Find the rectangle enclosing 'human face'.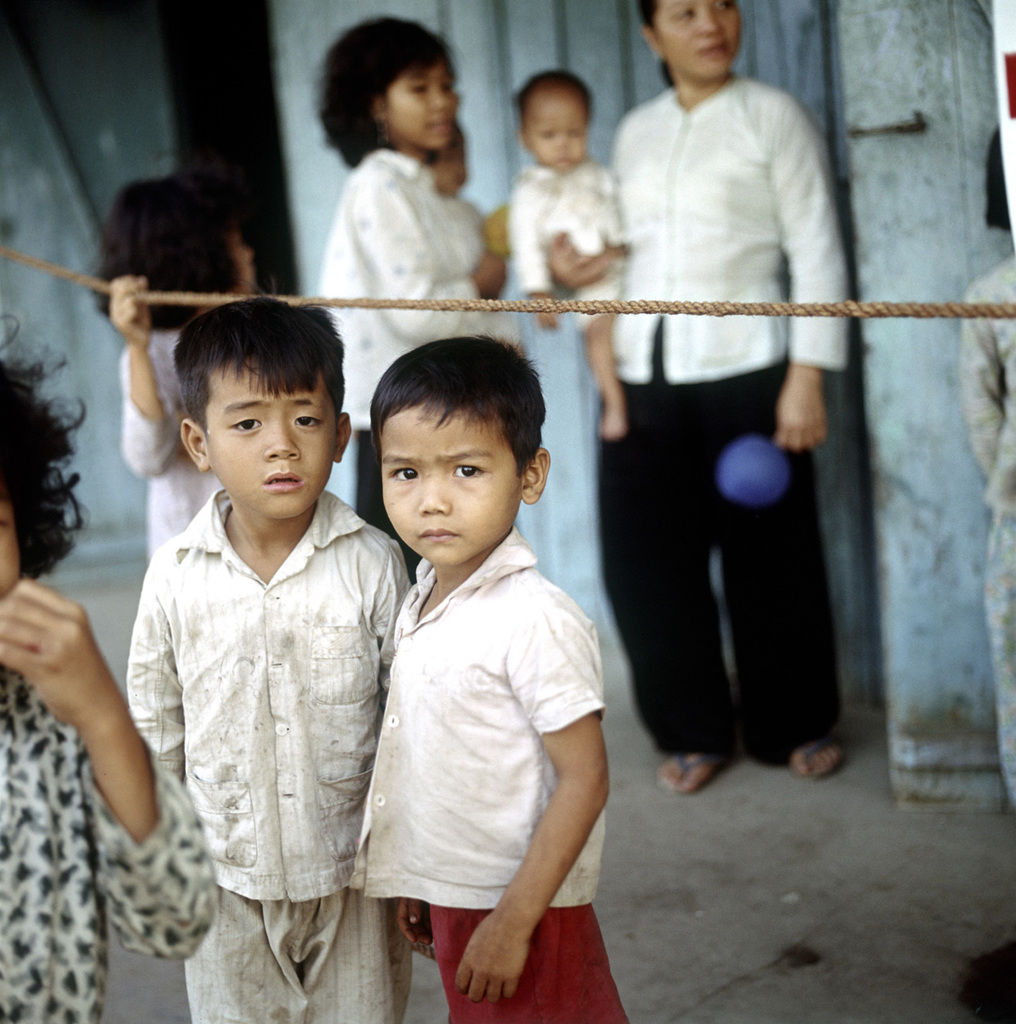
229, 218, 253, 294.
